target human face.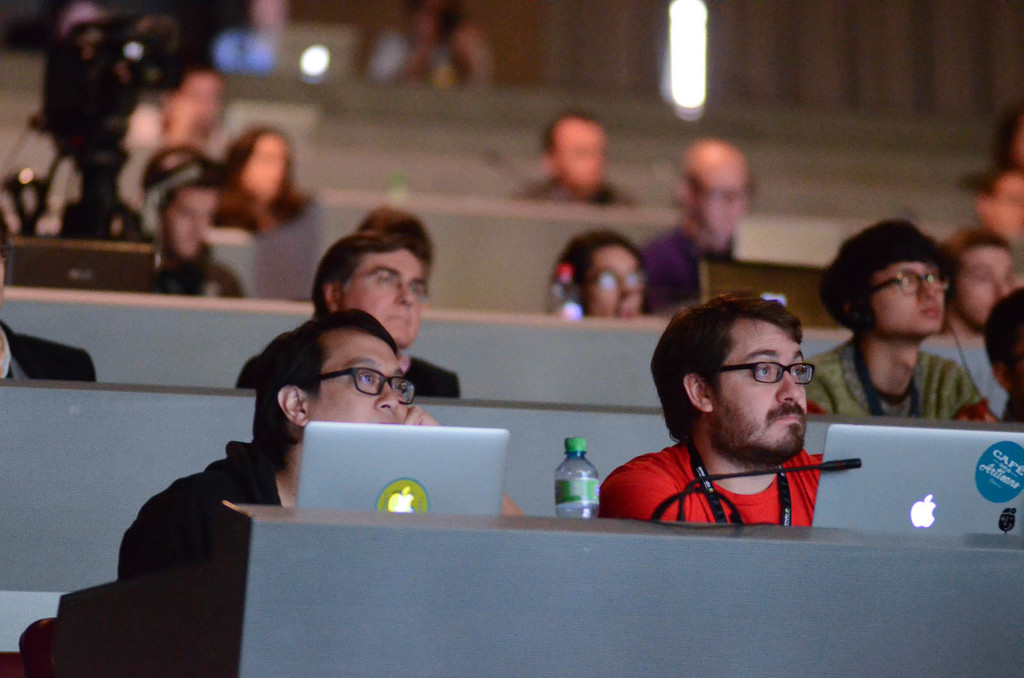
Target region: {"x1": 340, "y1": 251, "x2": 424, "y2": 344}.
